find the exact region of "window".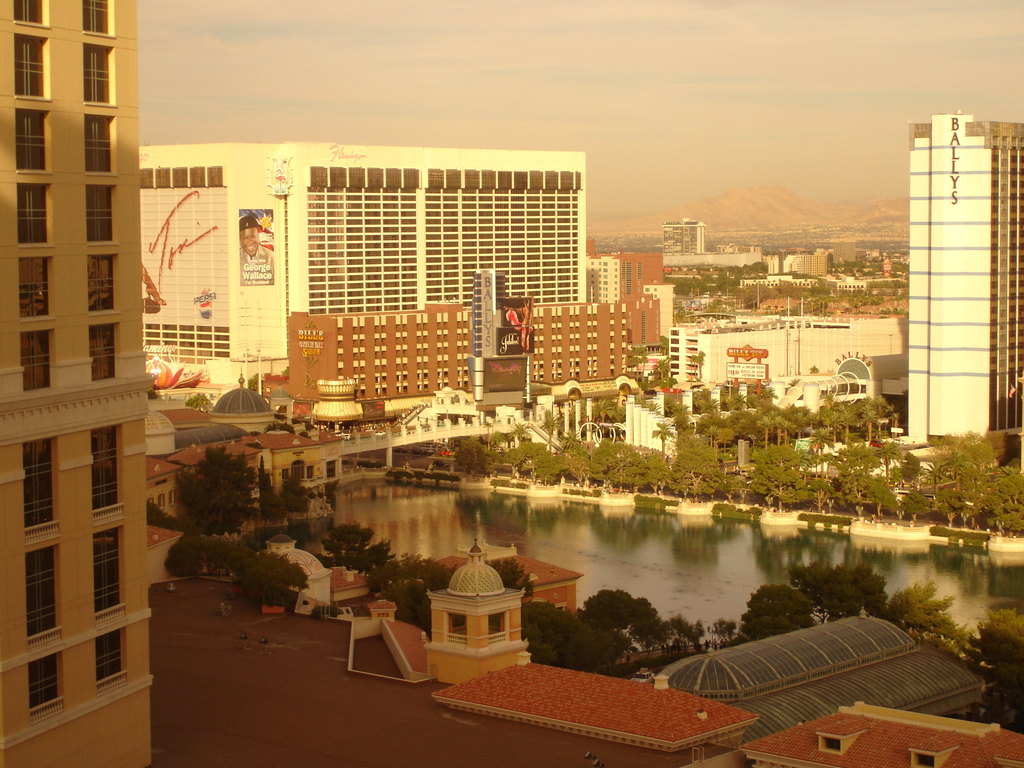
Exact region: {"left": 589, "top": 259, "right": 596, "bottom": 264}.
